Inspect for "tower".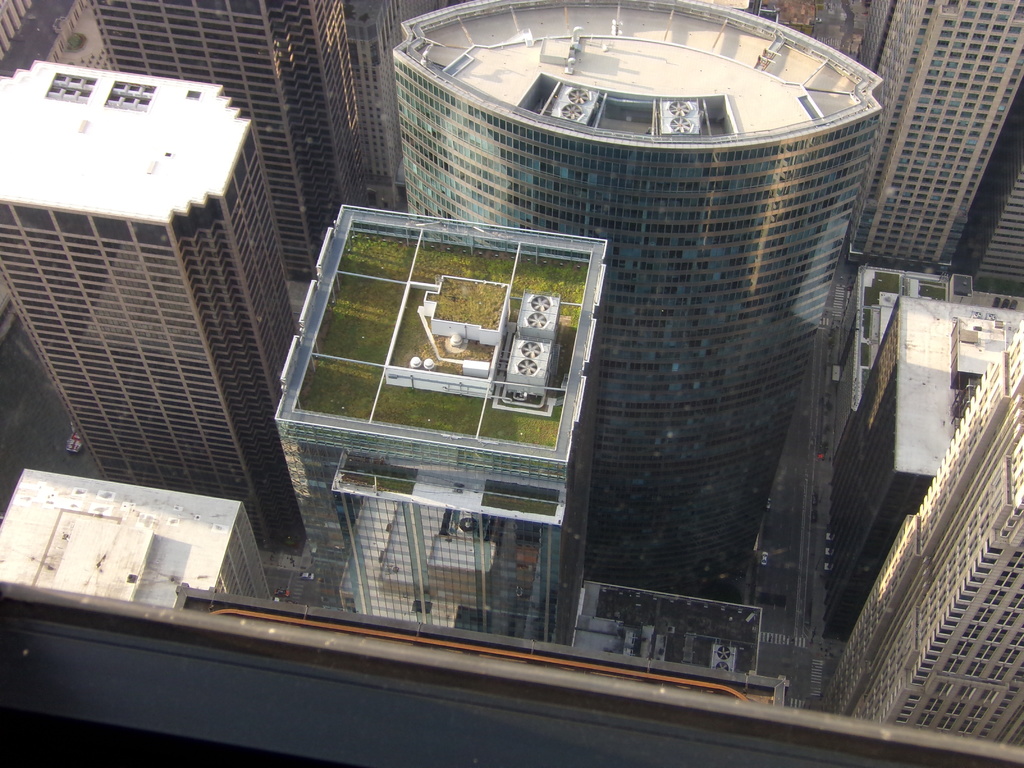
Inspection: crop(390, 0, 883, 595).
